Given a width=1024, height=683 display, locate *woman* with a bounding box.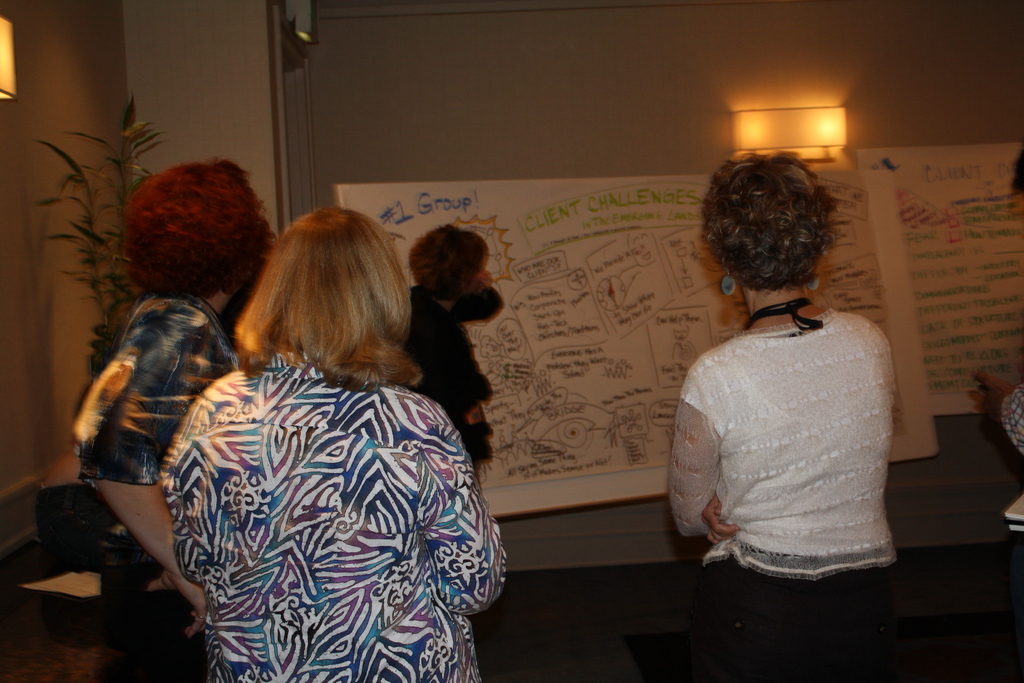
Located: (x1=401, y1=222, x2=501, y2=471).
